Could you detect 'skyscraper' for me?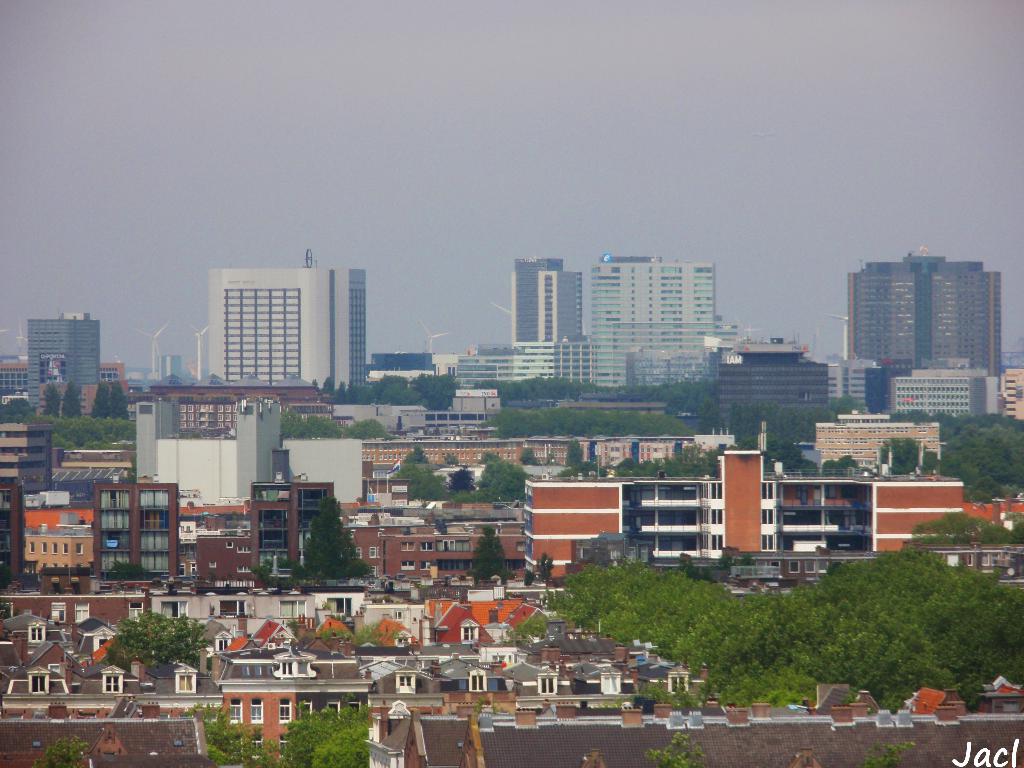
Detection result: [834, 355, 877, 404].
